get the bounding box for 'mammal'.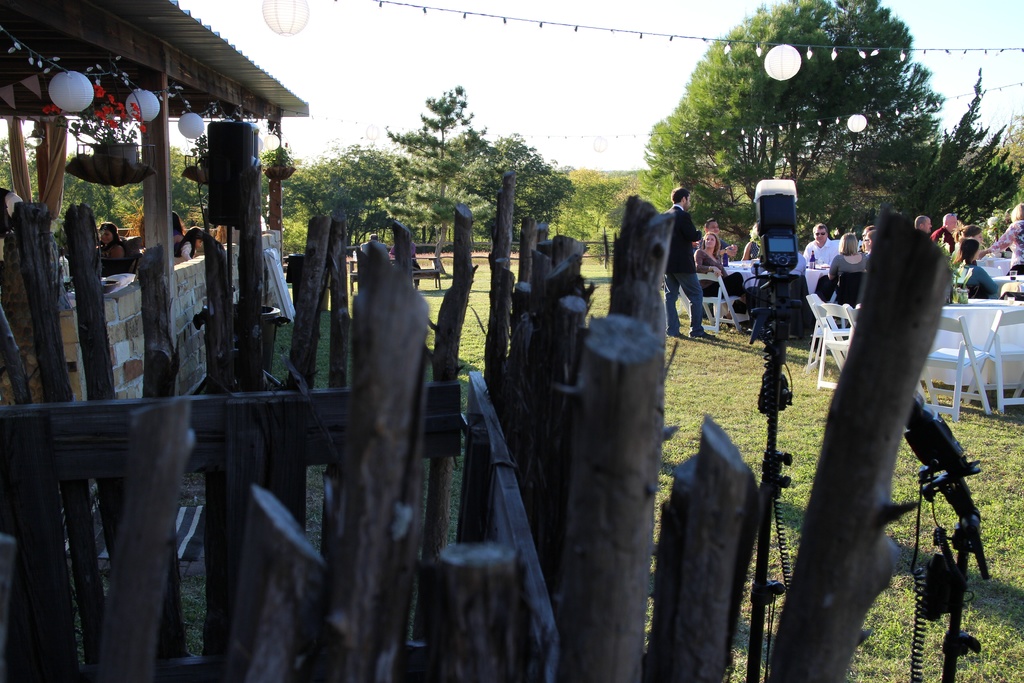
[left=694, top=236, right=745, bottom=311].
